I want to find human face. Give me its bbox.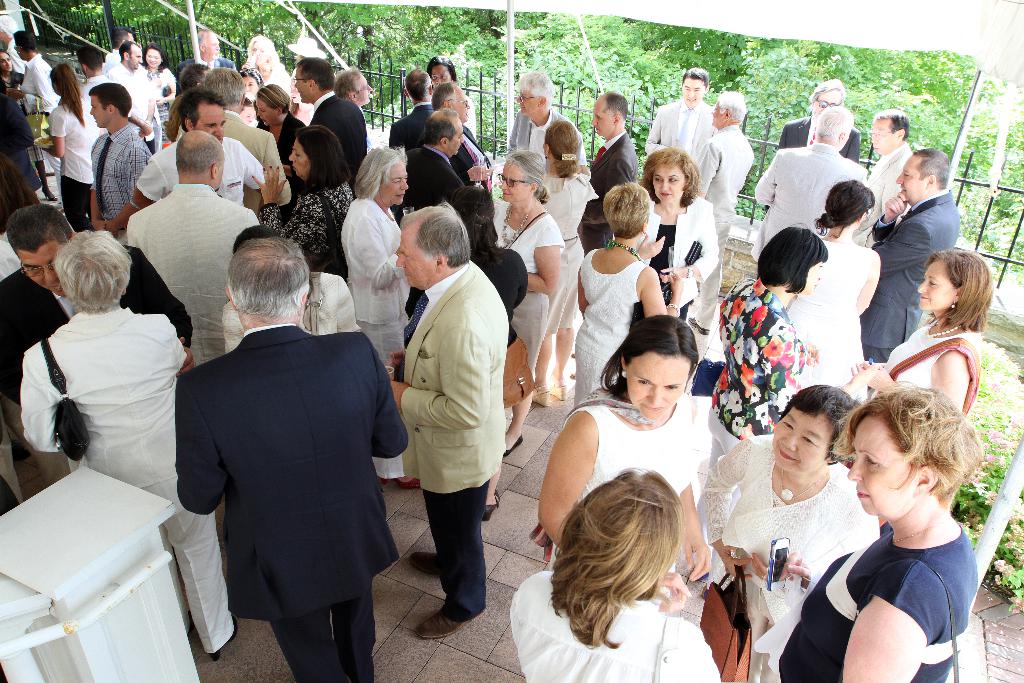
[915,255,956,311].
